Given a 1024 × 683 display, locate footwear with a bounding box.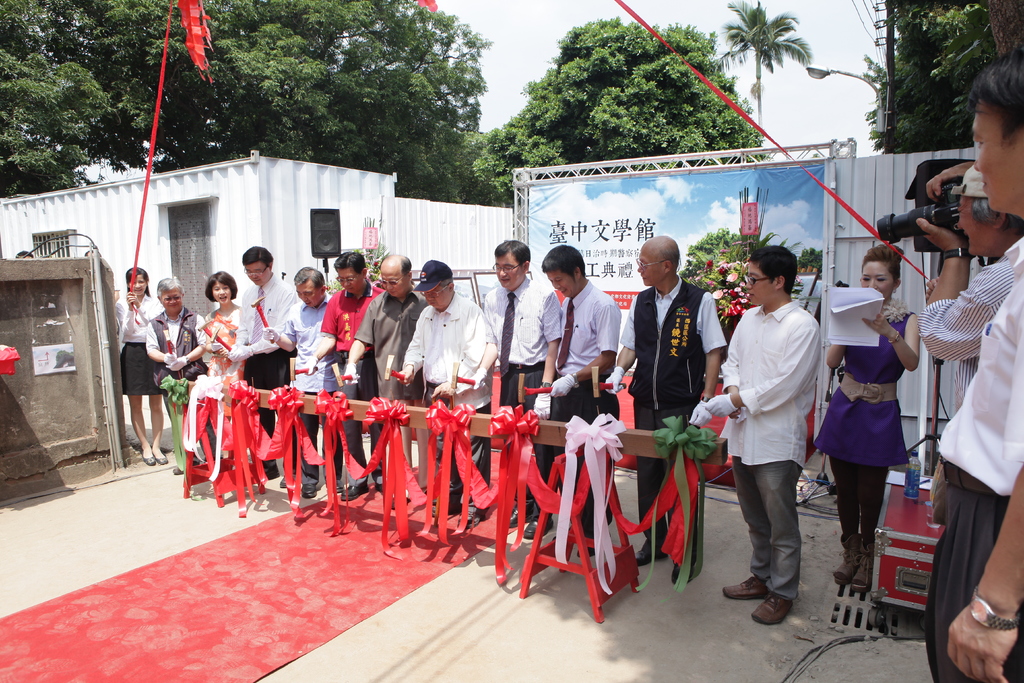
Located: 280 473 300 490.
